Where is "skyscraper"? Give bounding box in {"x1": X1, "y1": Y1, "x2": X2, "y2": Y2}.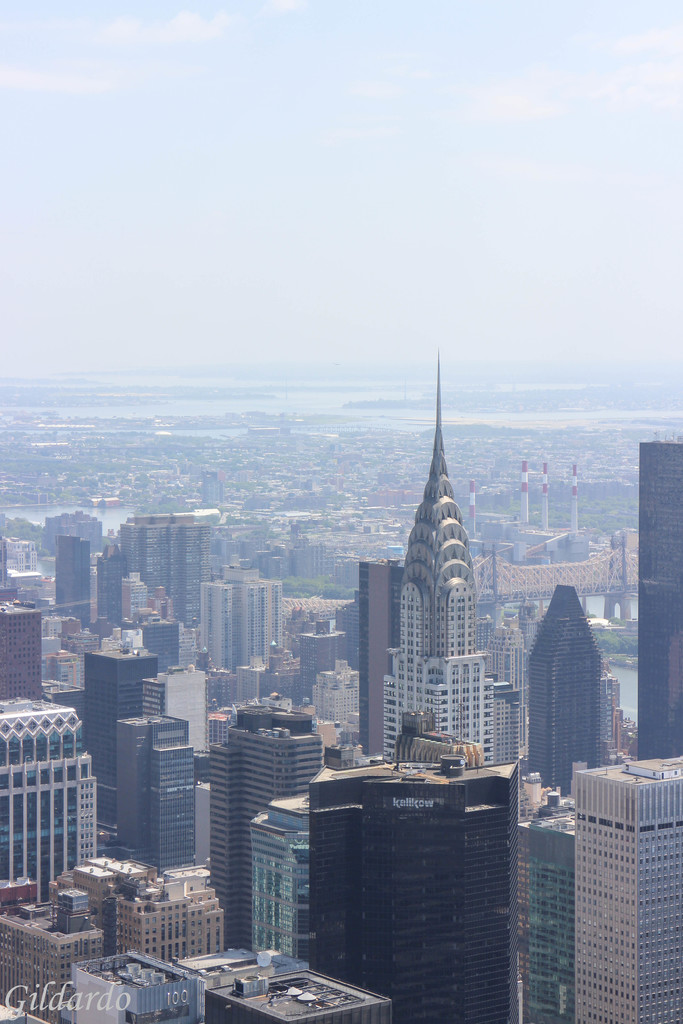
{"x1": 528, "y1": 571, "x2": 611, "y2": 796}.
